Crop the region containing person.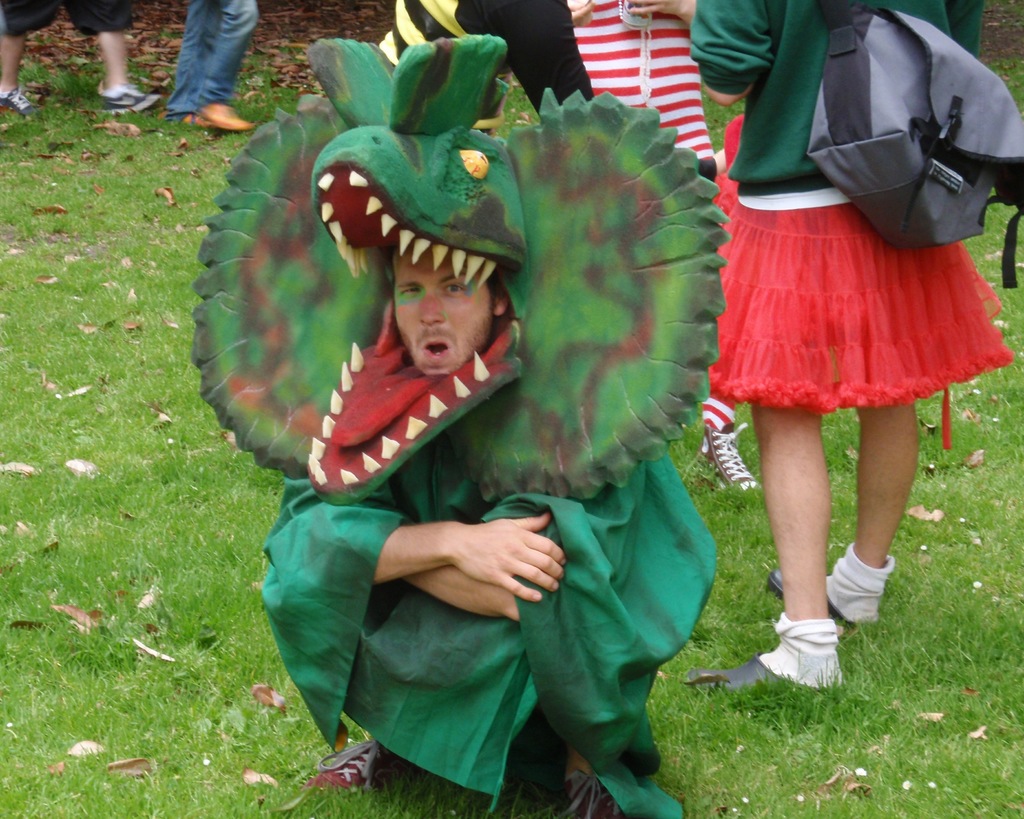
Crop region: x1=157, y1=0, x2=247, y2=118.
